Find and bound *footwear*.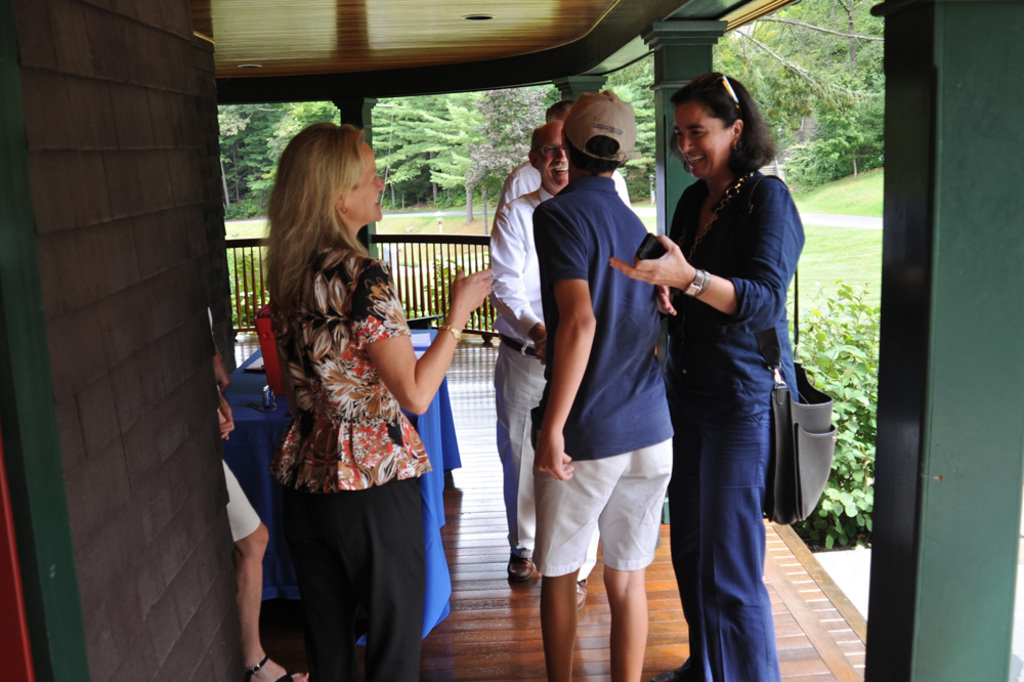
Bound: <region>505, 554, 542, 581</region>.
